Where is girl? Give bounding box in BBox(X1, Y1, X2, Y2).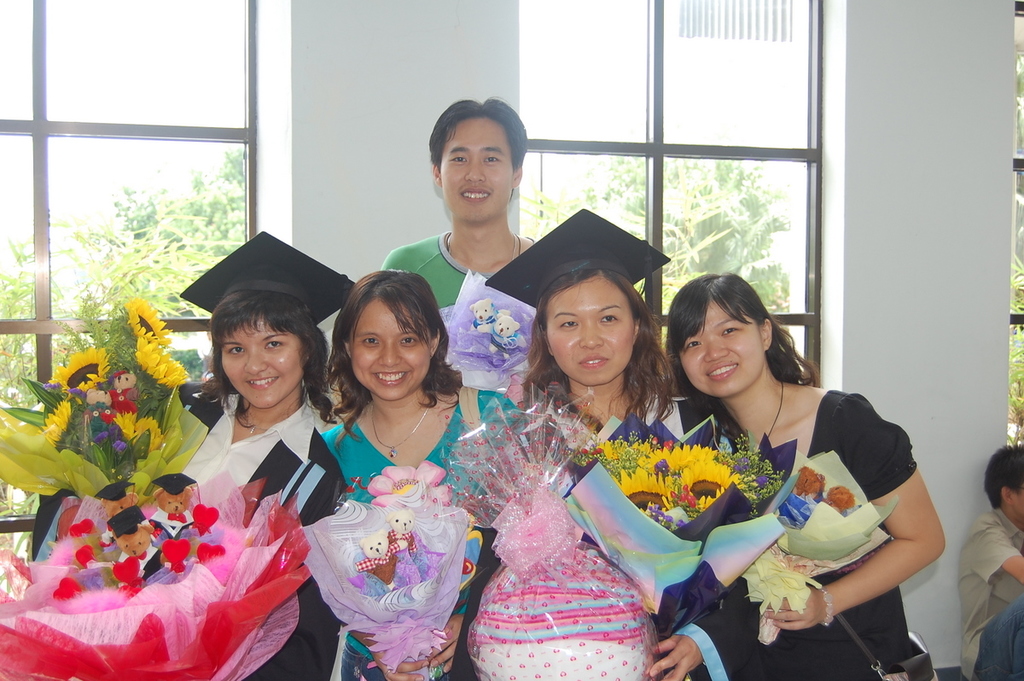
BBox(320, 264, 521, 680).
